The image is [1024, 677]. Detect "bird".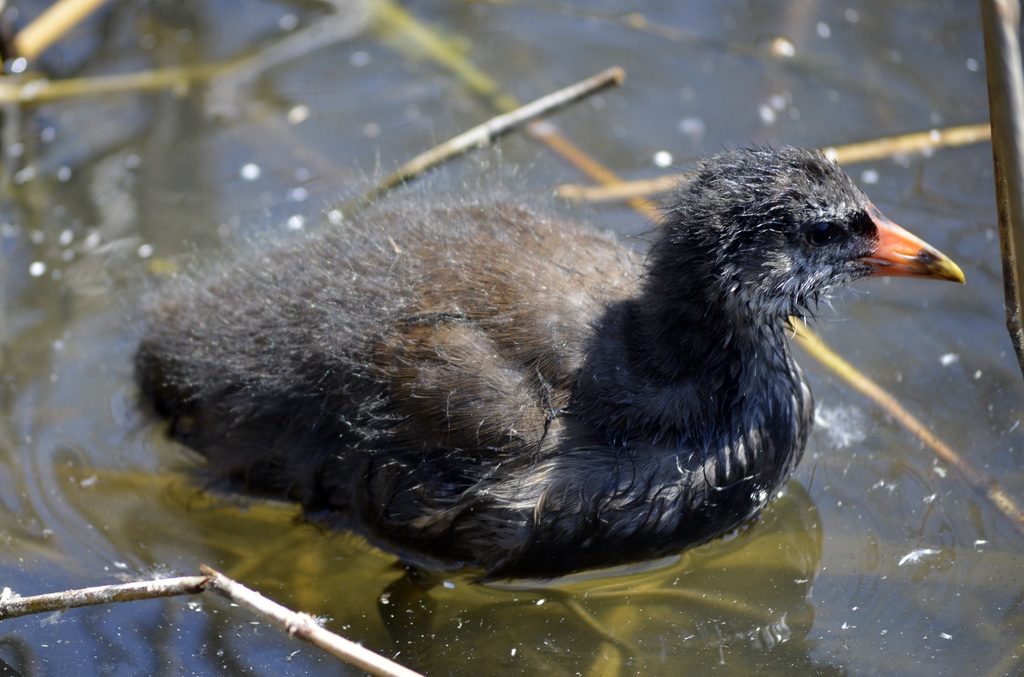
Detection: {"left": 107, "top": 123, "right": 974, "bottom": 551}.
